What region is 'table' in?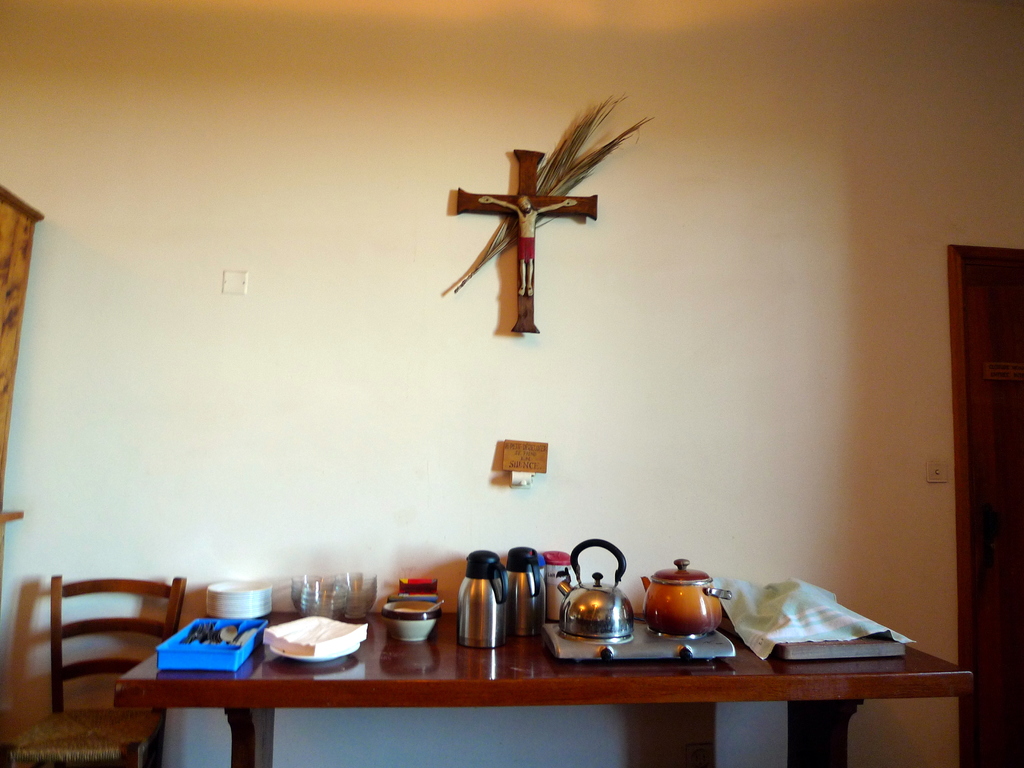
{"x1": 63, "y1": 587, "x2": 947, "y2": 764}.
